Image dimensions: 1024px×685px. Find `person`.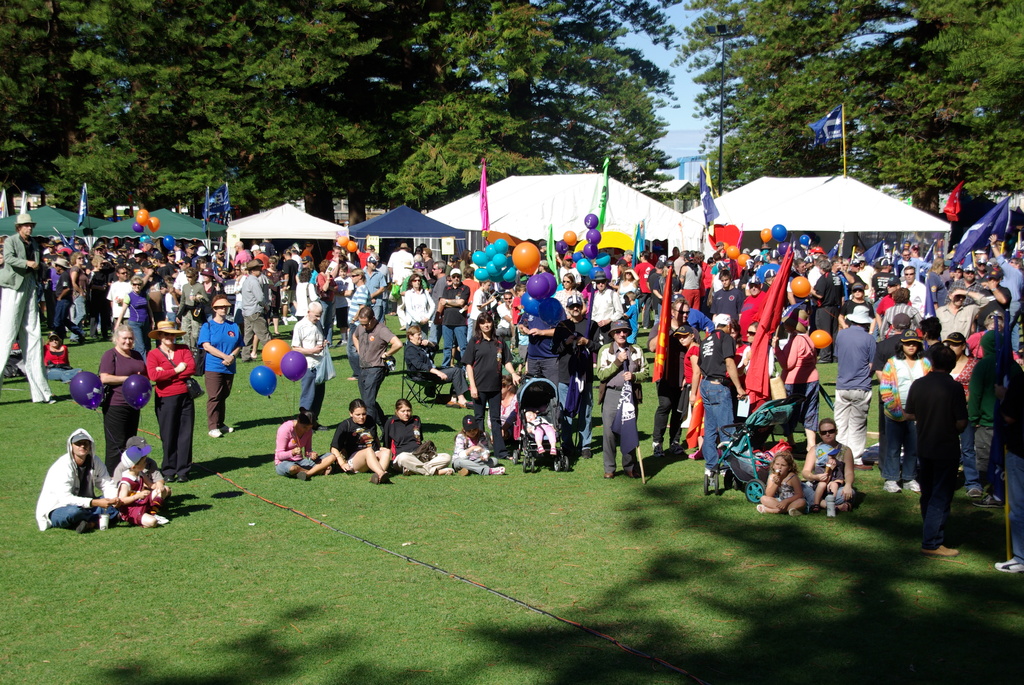
bbox(522, 411, 556, 458).
